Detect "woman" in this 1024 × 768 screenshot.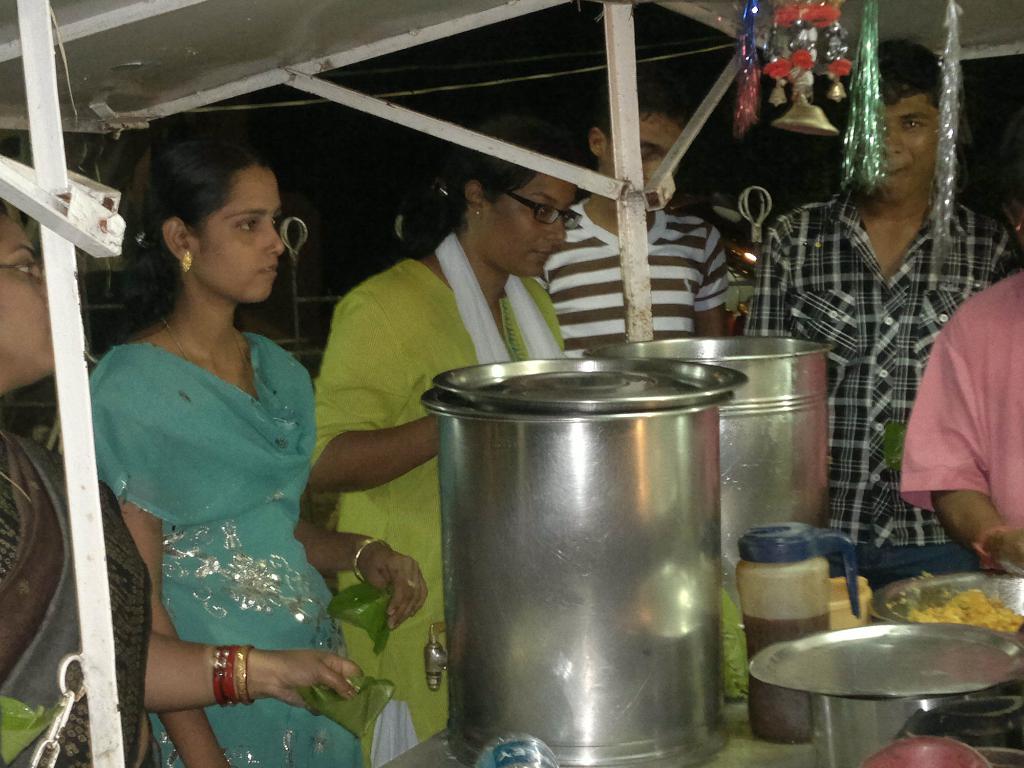
Detection: rect(309, 115, 596, 767).
